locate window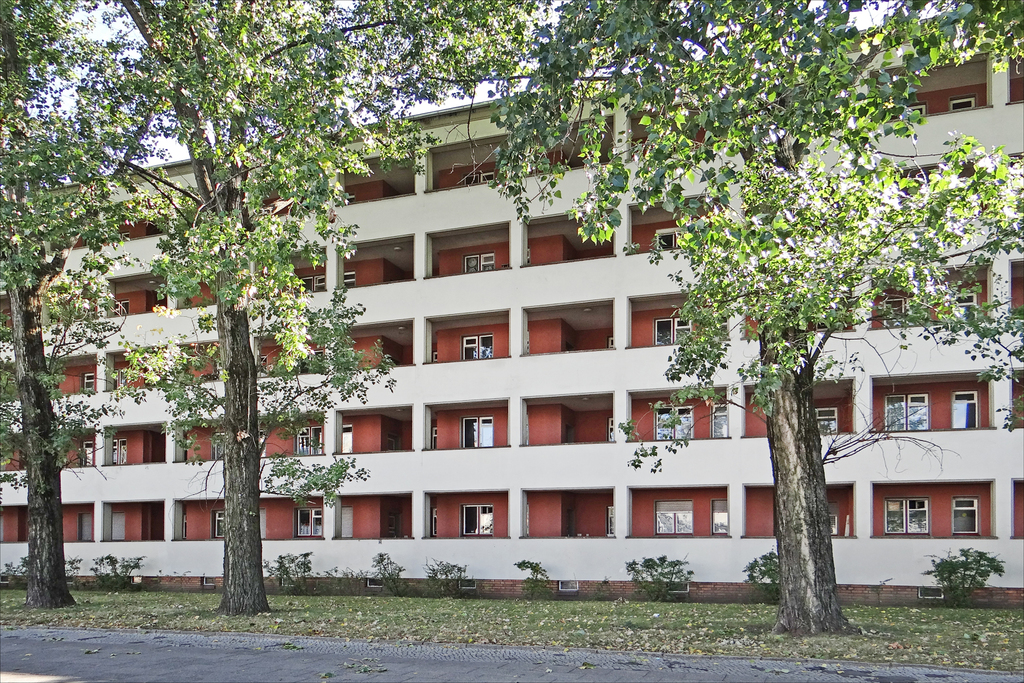
(left=463, top=506, right=479, bottom=532)
